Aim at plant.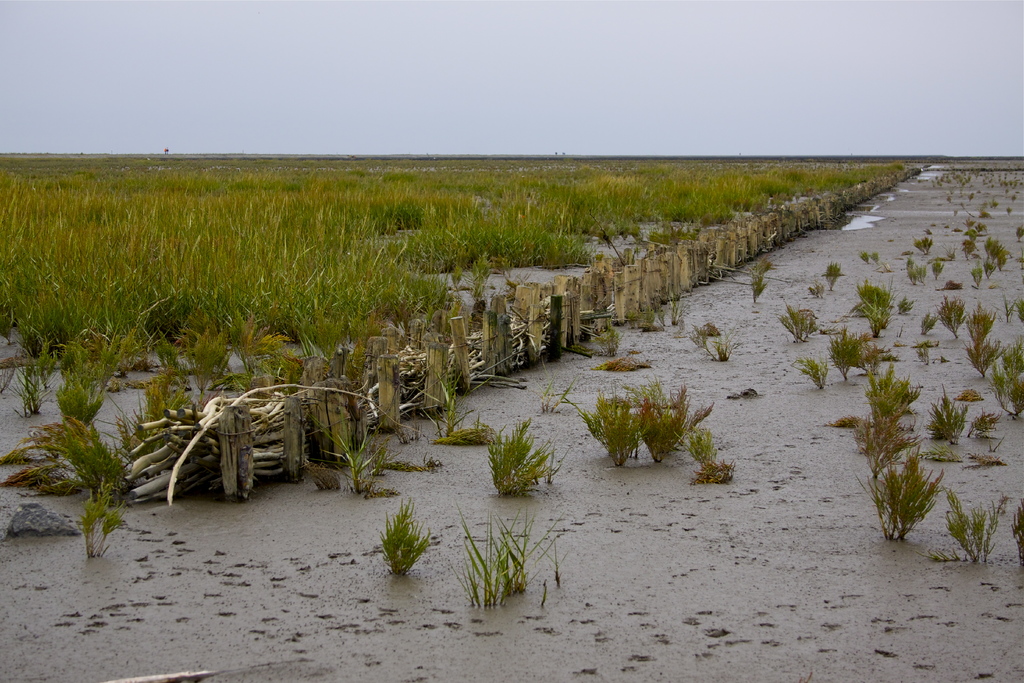
Aimed at pyautogui.locateOnScreen(635, 394, 715, 465).
